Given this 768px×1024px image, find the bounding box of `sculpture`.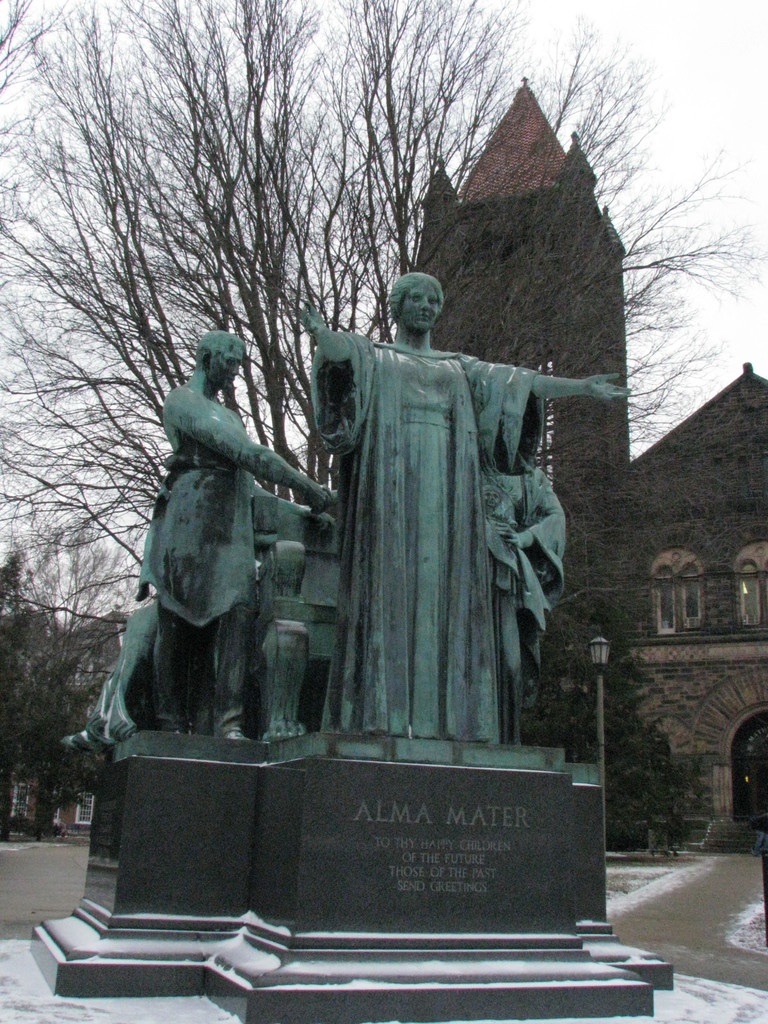
box=[141, 184, 606, 942].
